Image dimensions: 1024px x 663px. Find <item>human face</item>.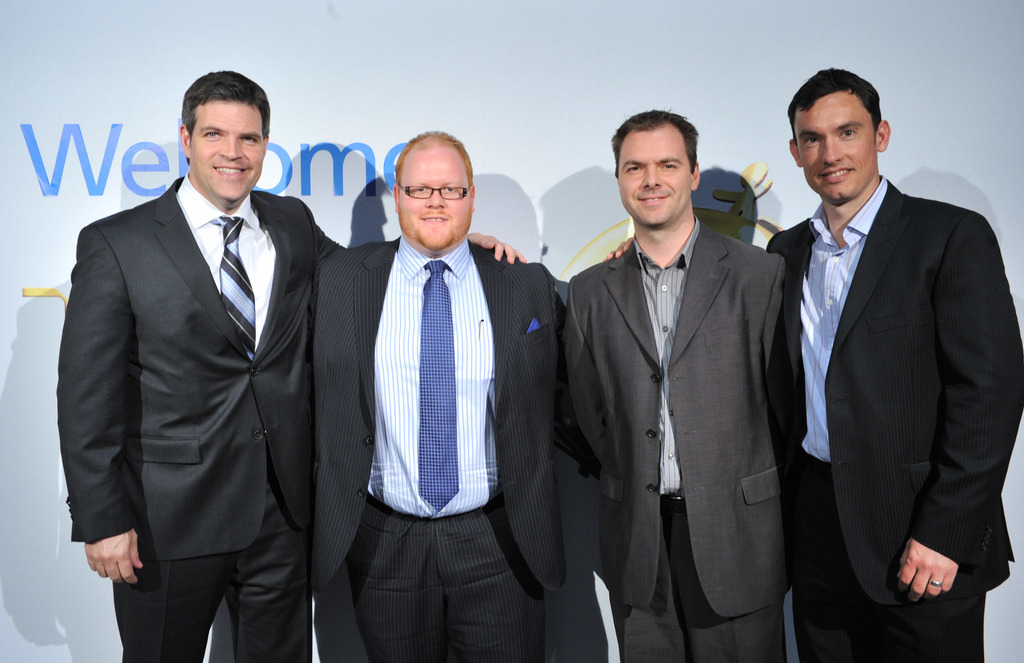
bbox=[618, 126, 693, 224].
